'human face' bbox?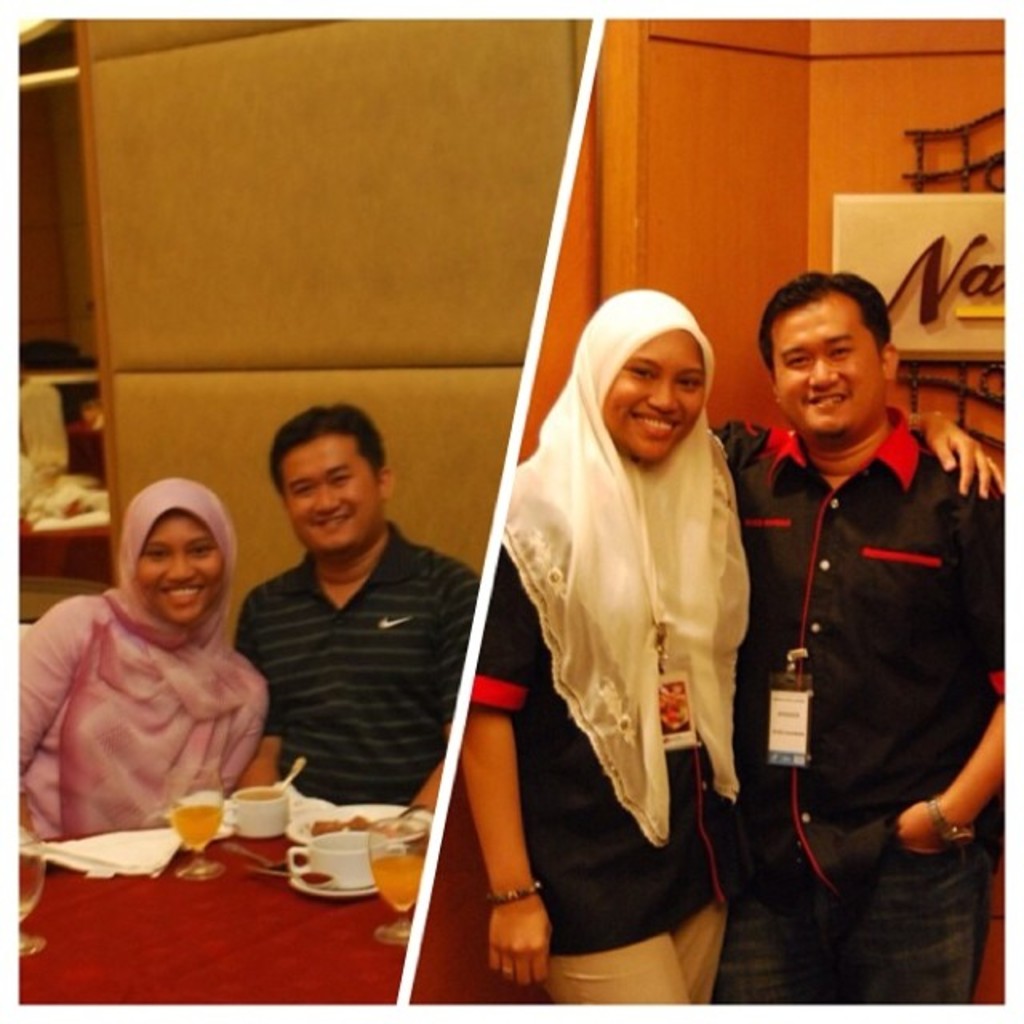
bbox=(122, 504, 226, 635)
